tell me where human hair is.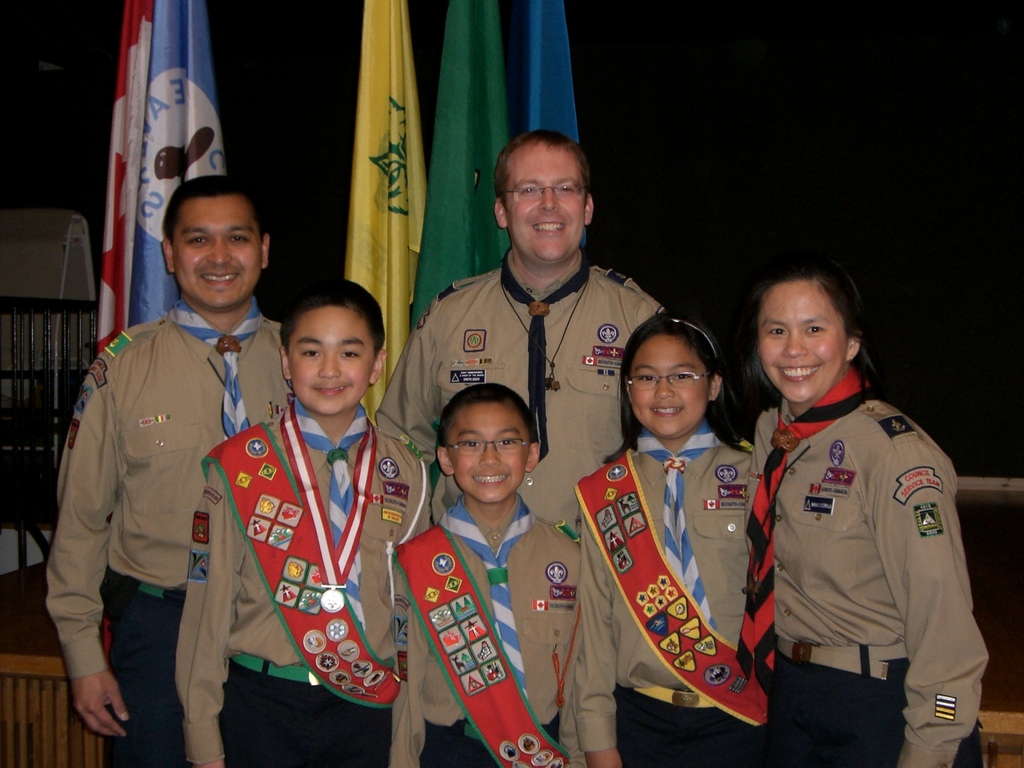
human hair is at Rect(161, 175, 268, 245).
